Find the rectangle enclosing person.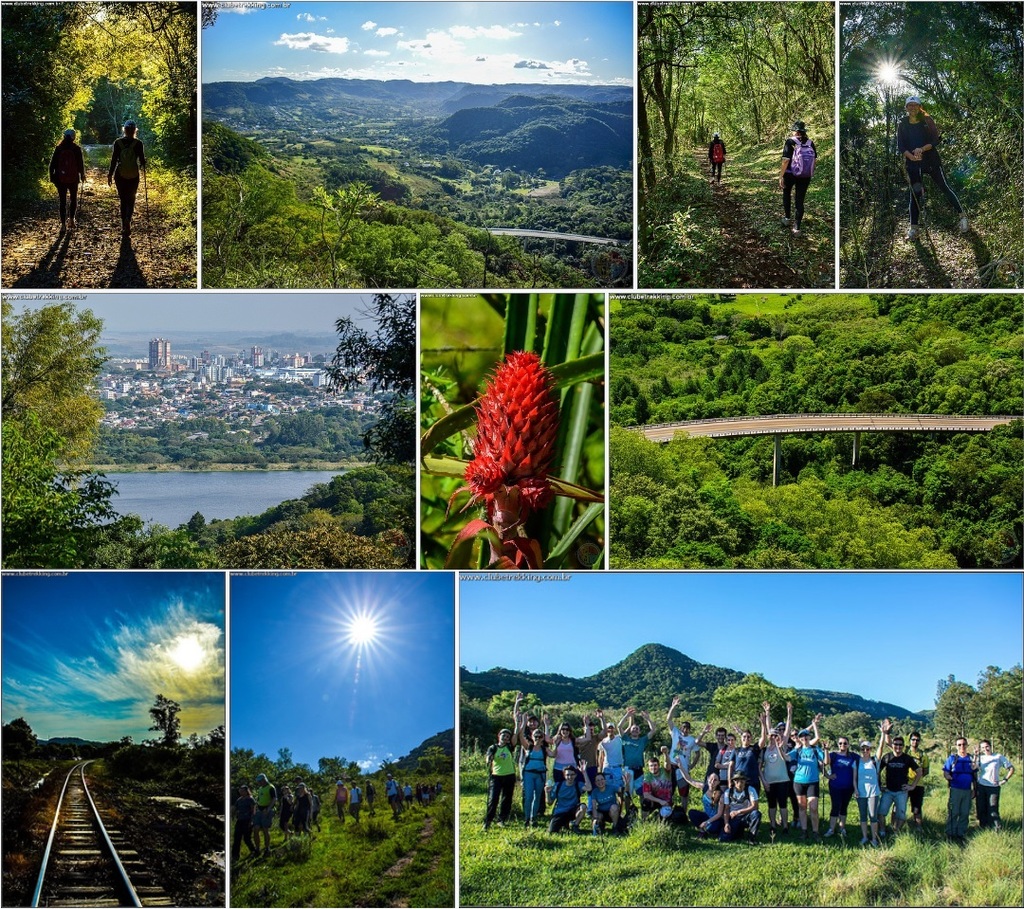
<region>481, 714, 517, 819</region>.
